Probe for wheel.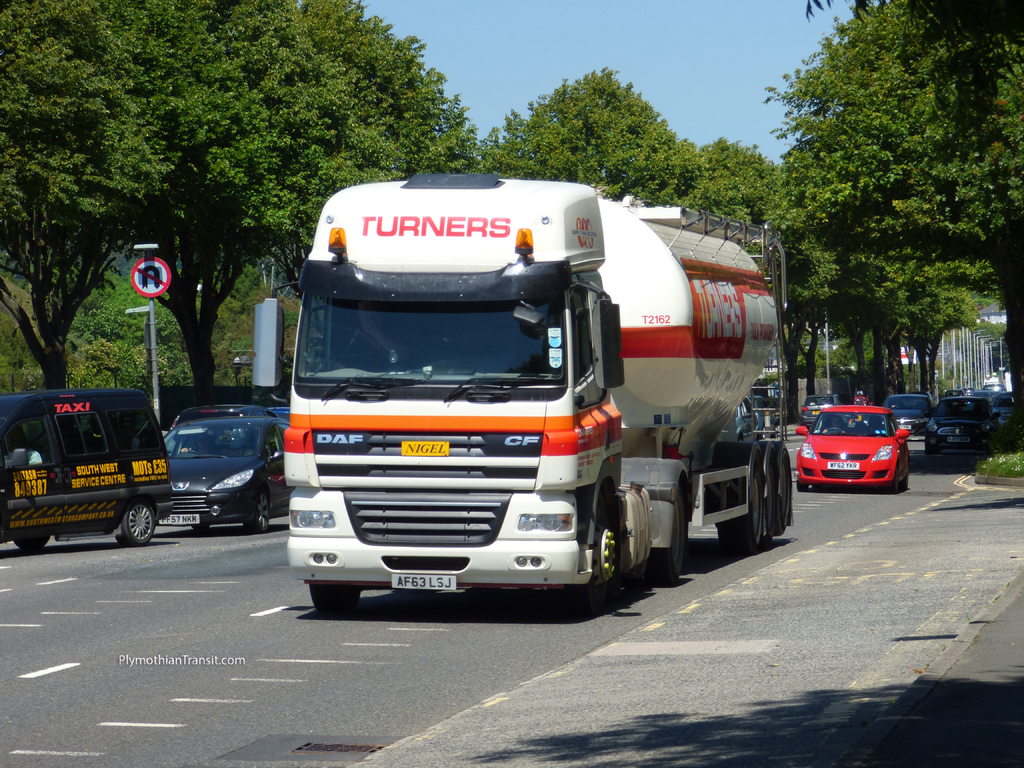
Probe result: x1=8 y1=537 x2=56 y2=549.
